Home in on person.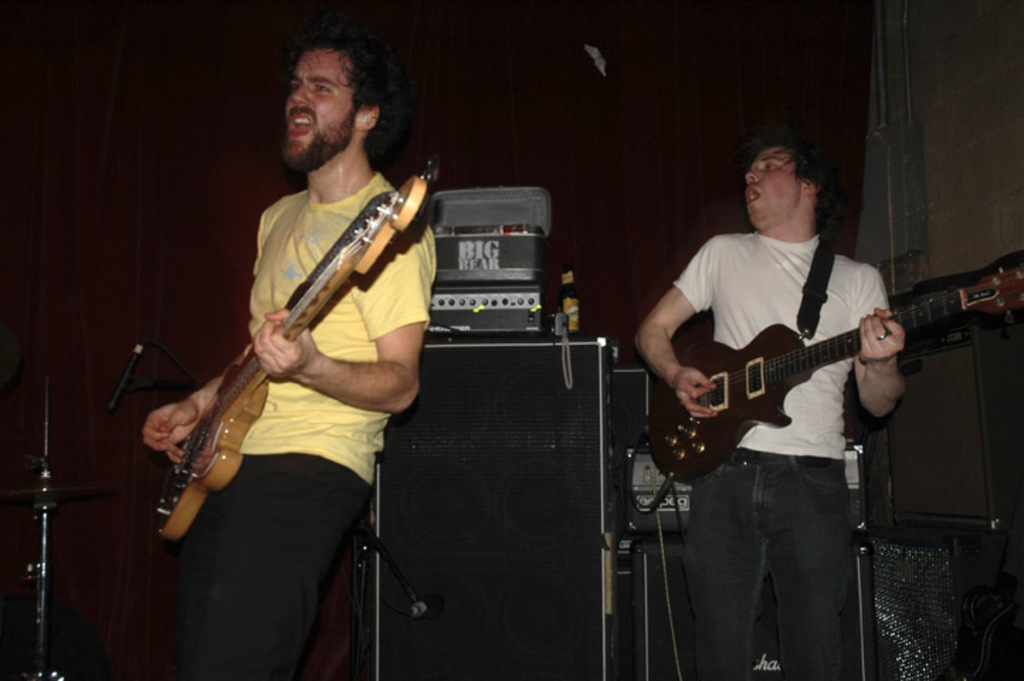
Homed in at crop(635, 108, 952, 638).
